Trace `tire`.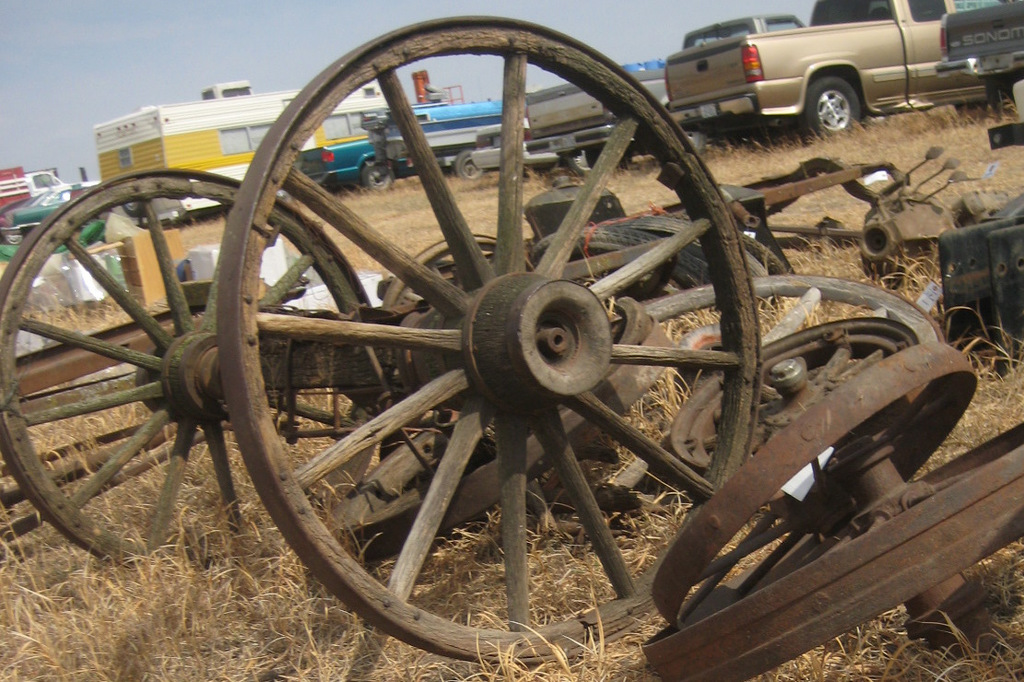
Traced to (x1=613, y1=224, x2=768, y2=288).
